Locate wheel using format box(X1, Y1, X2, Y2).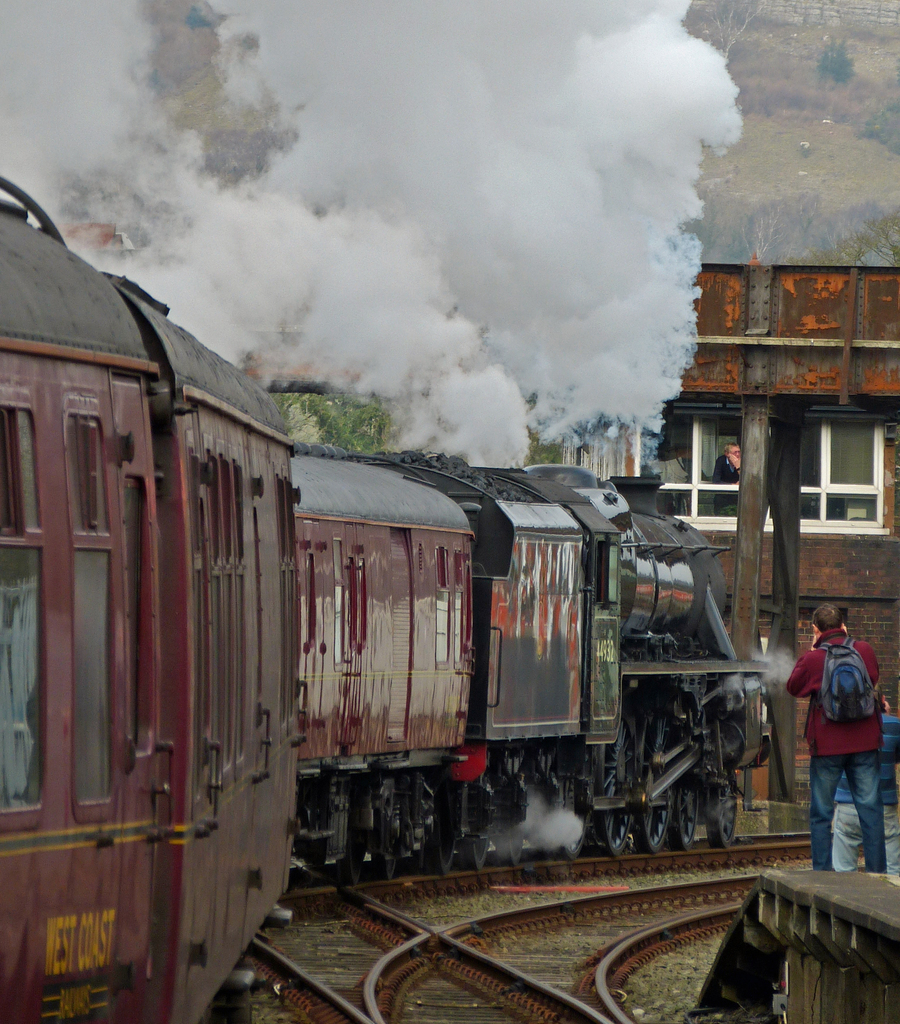
box(381, 785, 397, 880).
